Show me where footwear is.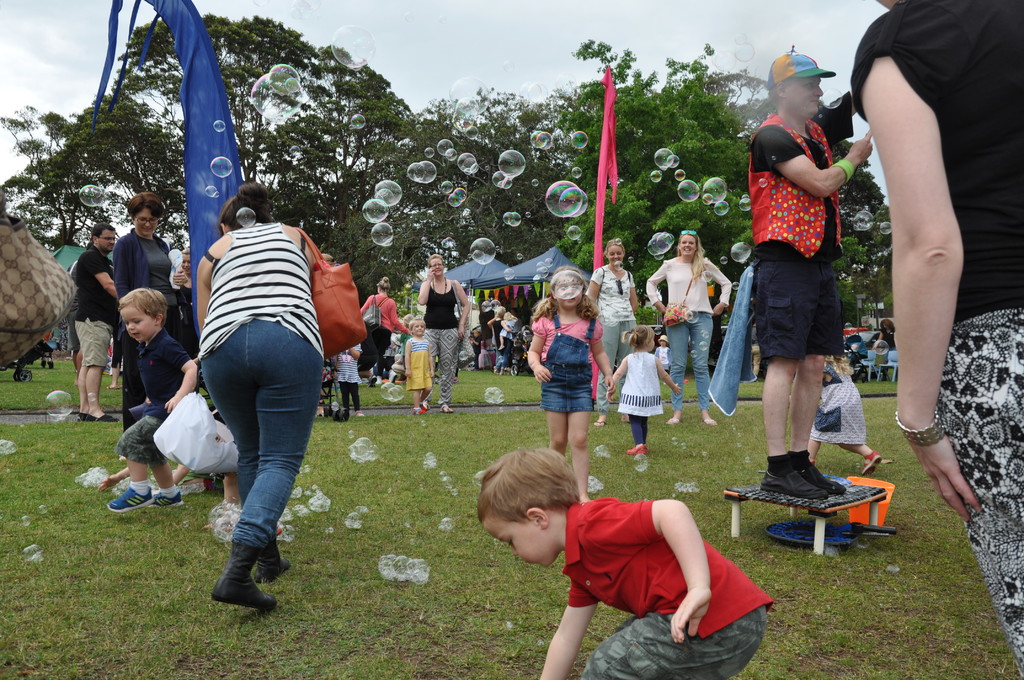
footwear is at box(442, 404, 453, 414).
